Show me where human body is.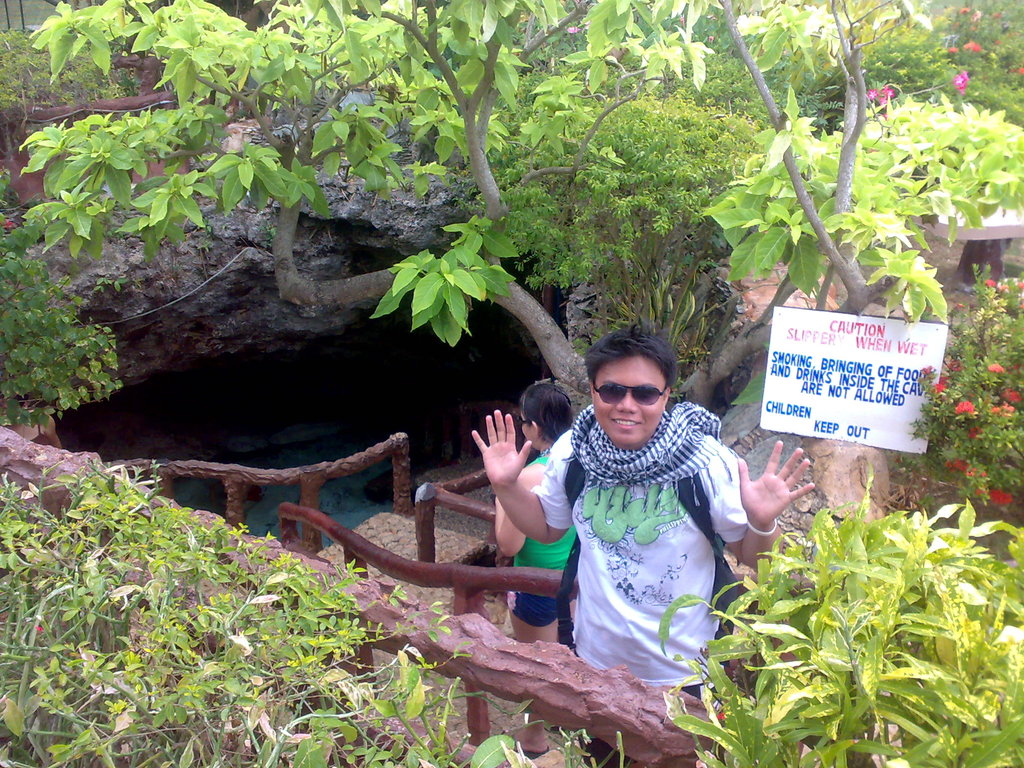
human body is at select_region(488, 371, 587, 637).
